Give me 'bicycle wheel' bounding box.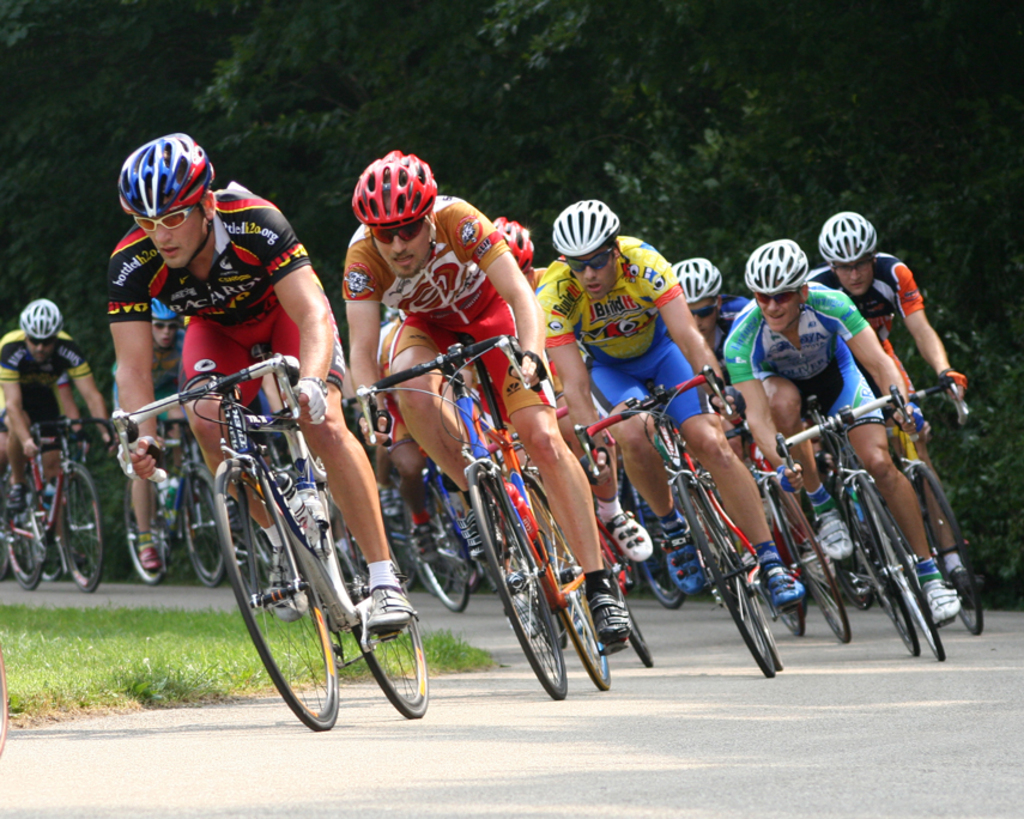
rect(184, 451, 224, 577).
